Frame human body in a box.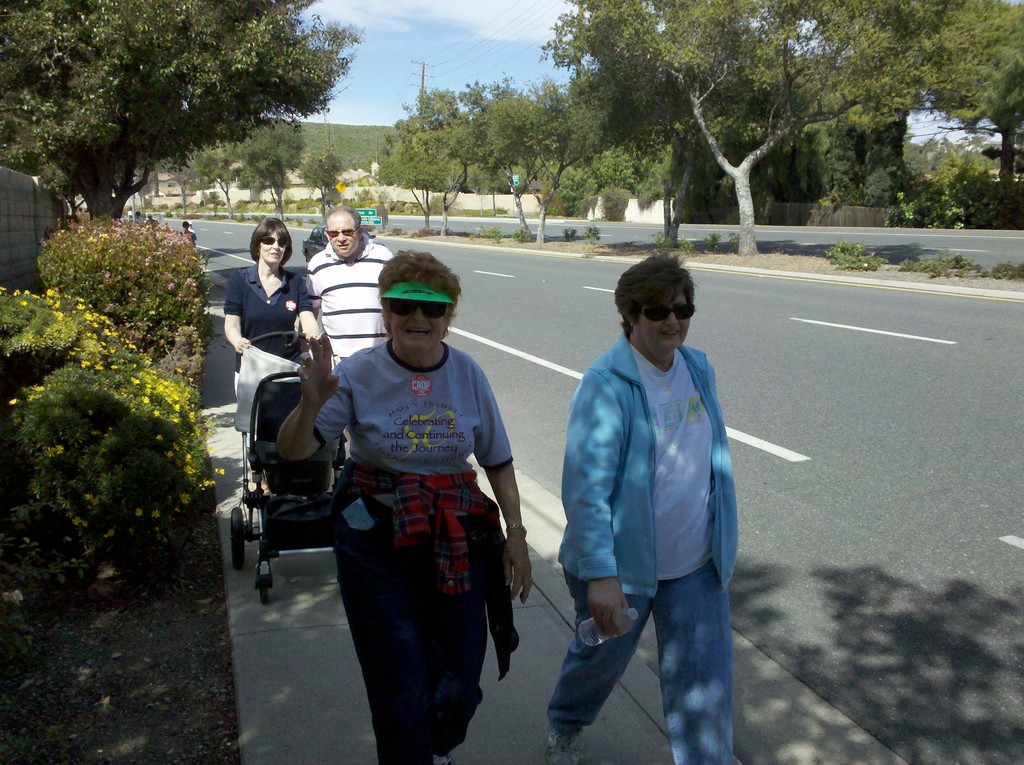
(left=186, top=230, right=196, bottom=240).
